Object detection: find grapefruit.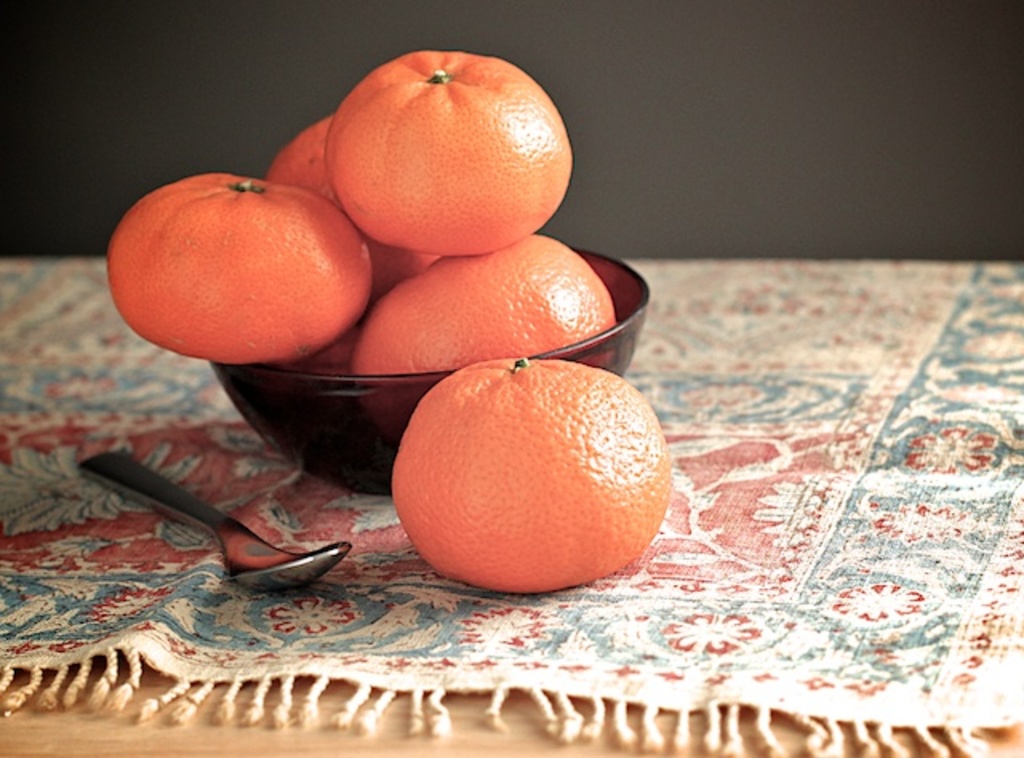
[101,166,376,365].
